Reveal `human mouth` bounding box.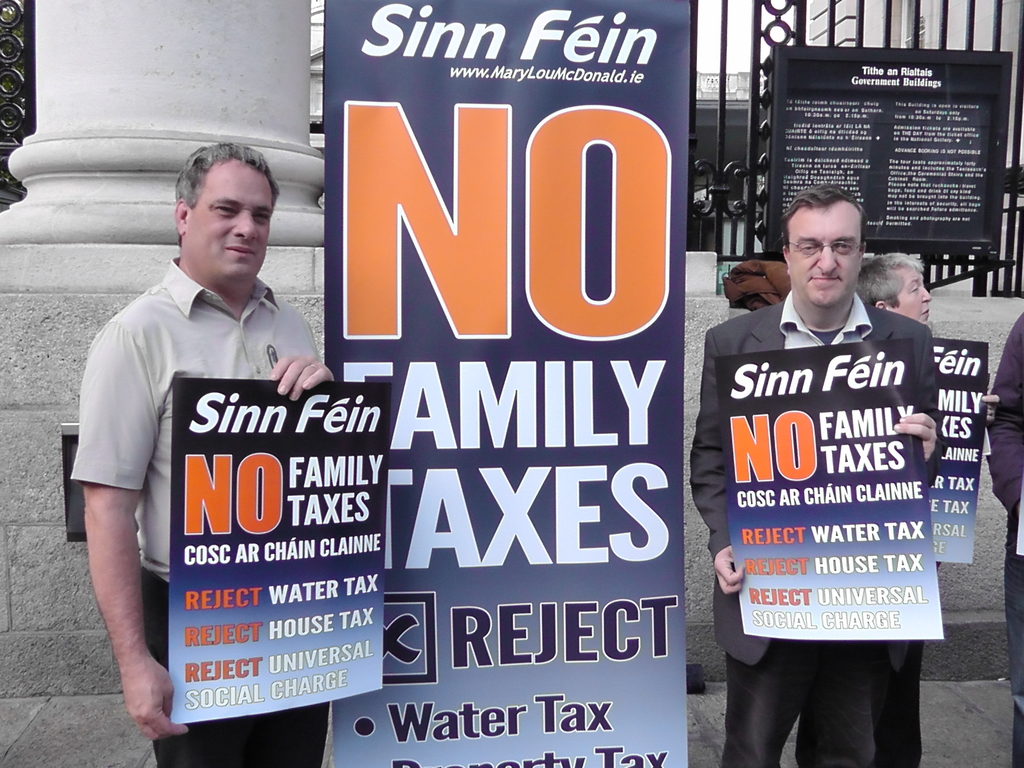
Revealed: box(228, 244, 255, 257).
